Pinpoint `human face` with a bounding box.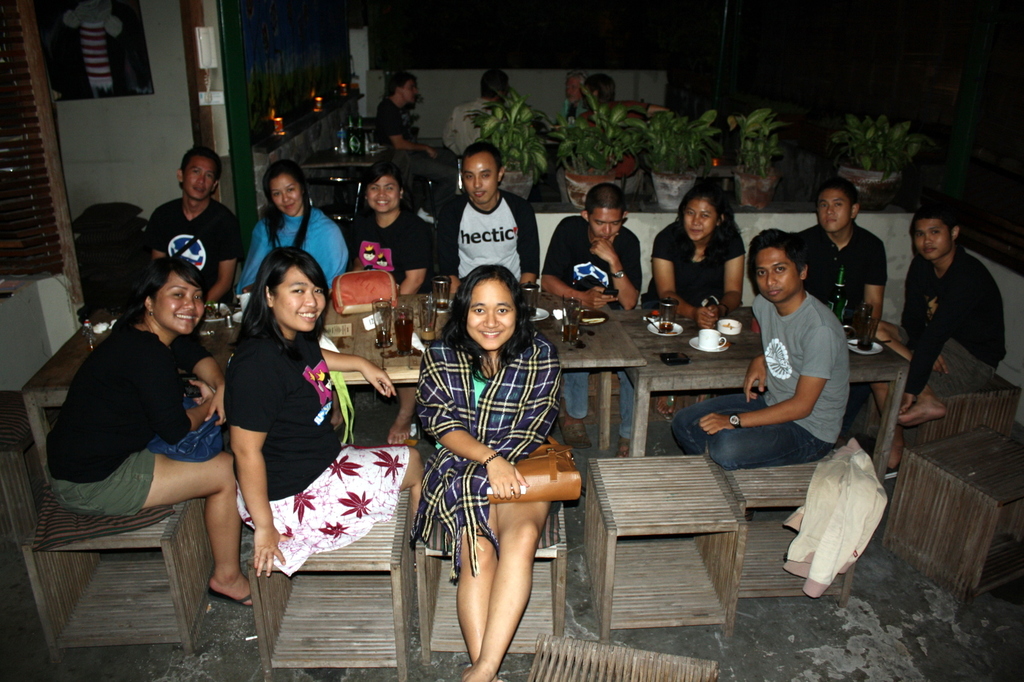
bbox(271, 171, 299, 209).
